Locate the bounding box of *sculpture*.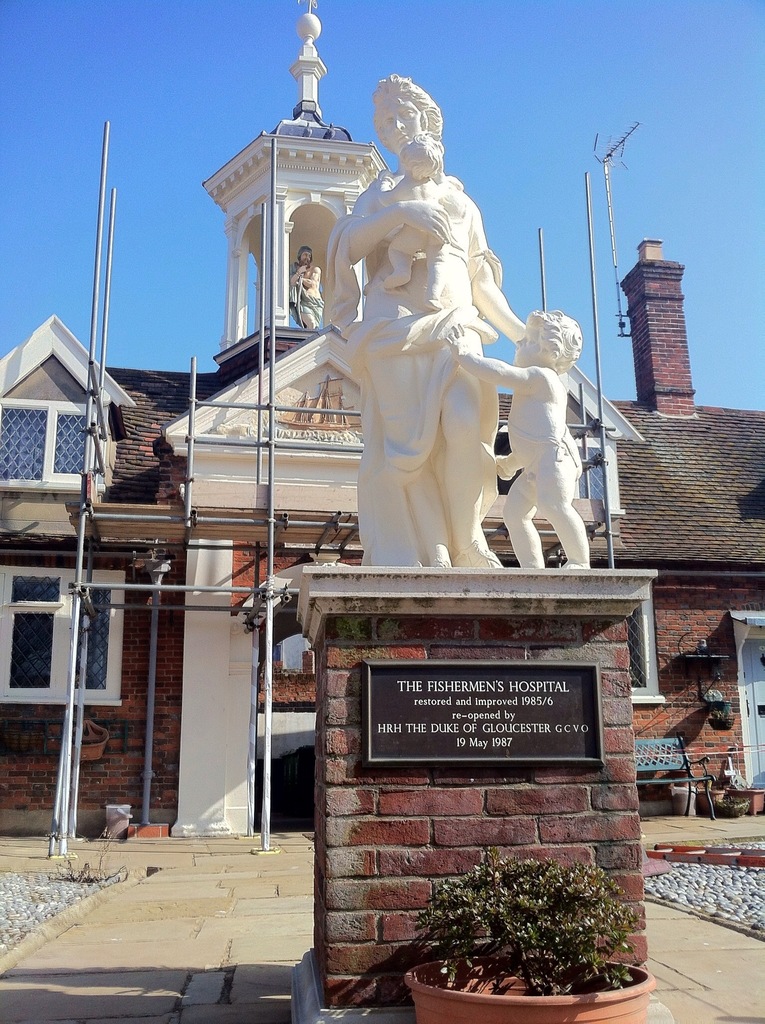
Bounding box: 283/239/313/325.
